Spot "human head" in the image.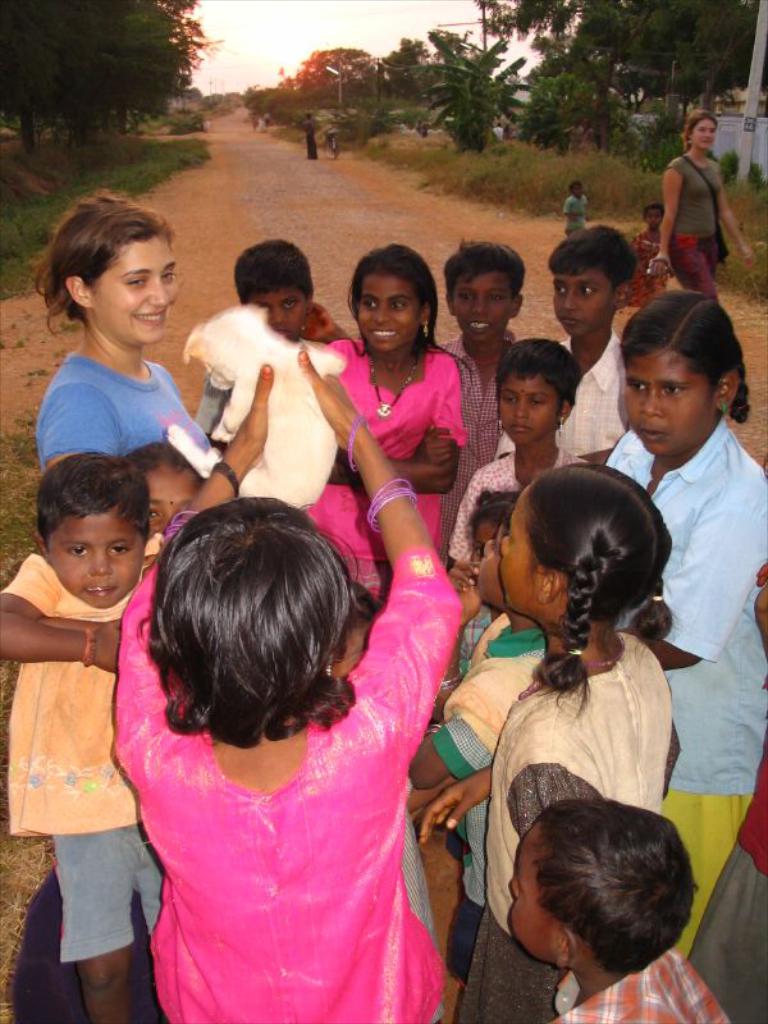
"human head" found at BBox(614, 294, 749, 456).
